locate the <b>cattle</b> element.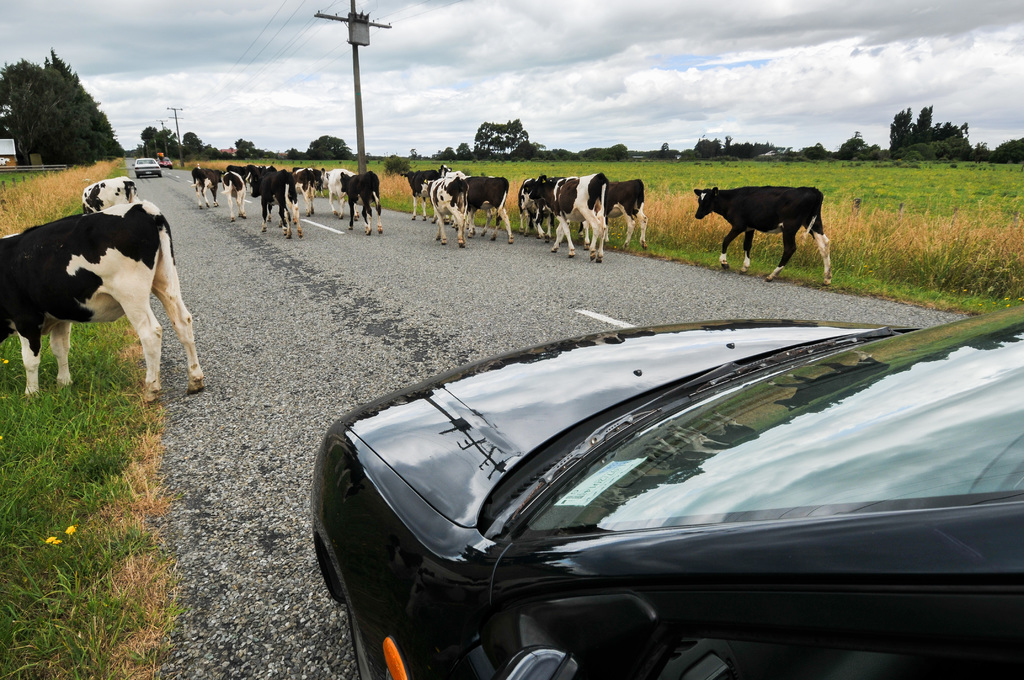
Element bbox: x1=321, y1=166, x2=358, y2=219.
